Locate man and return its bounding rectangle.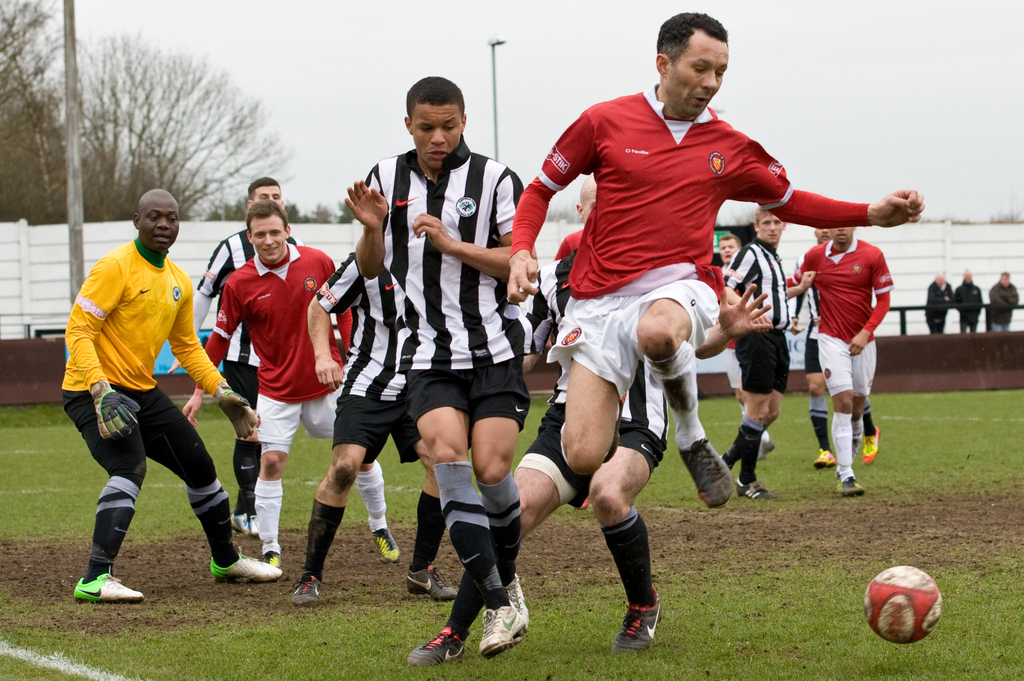
60, 193, 237, 616.
